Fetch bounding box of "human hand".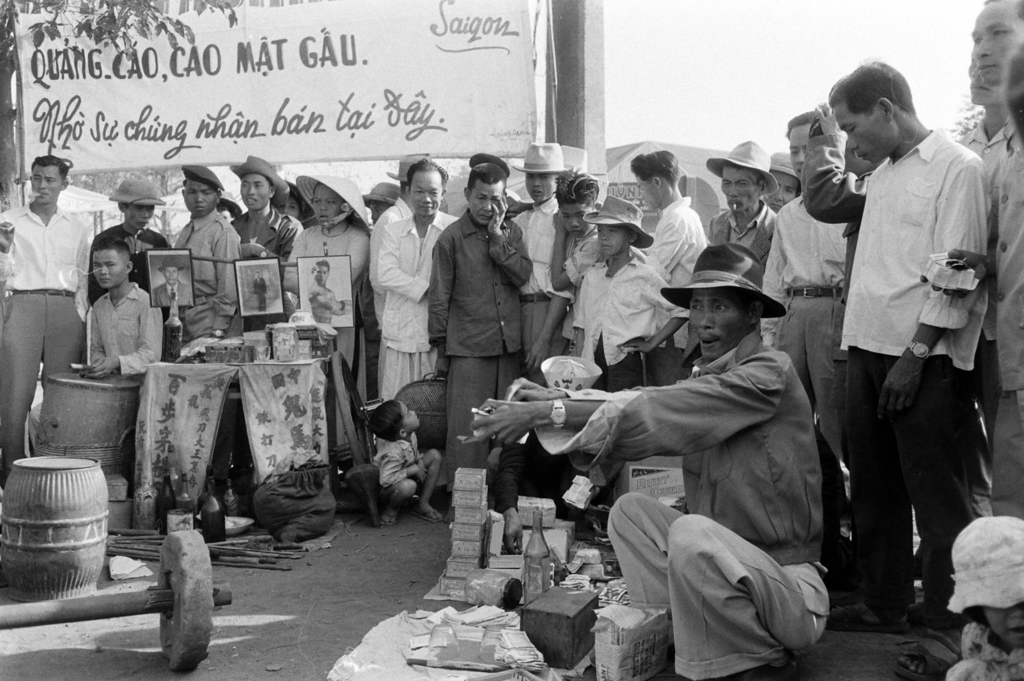
Bbox: detection(240, 244, 257, 259).
